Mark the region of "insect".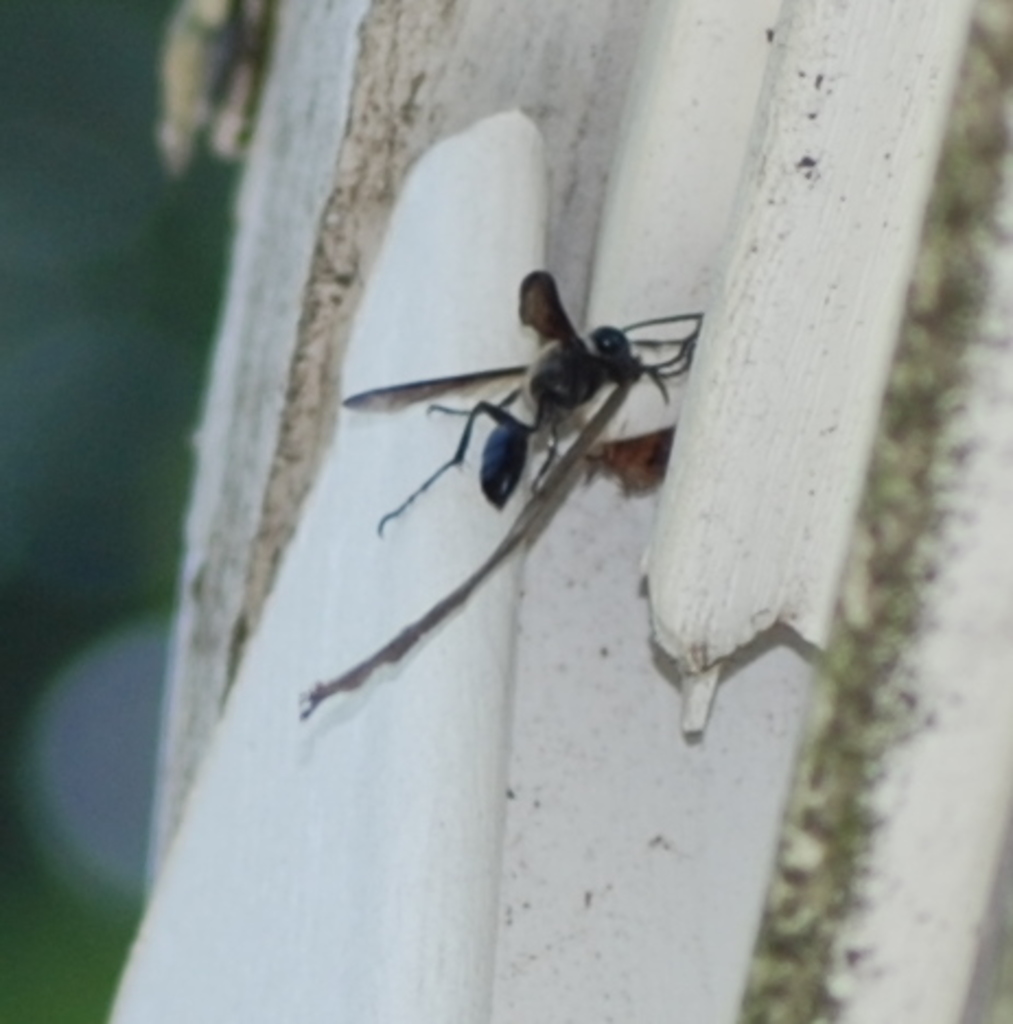
Region: x1=337, y1=263, x2=707, y2=549.
